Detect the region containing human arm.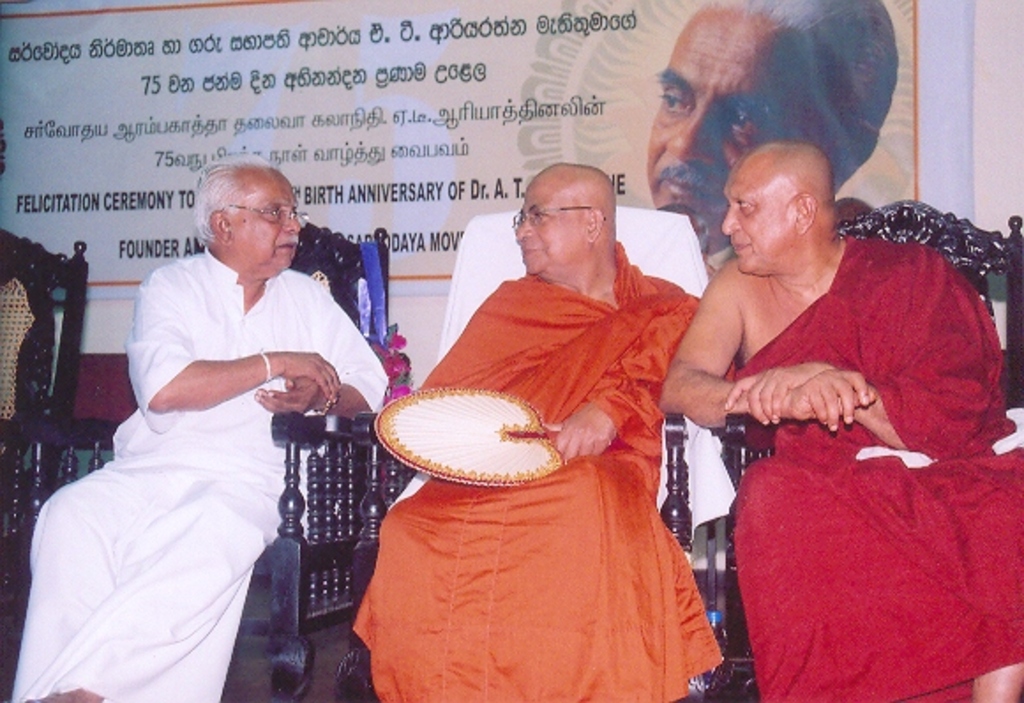
Rect(256, 304, 401, 417).
